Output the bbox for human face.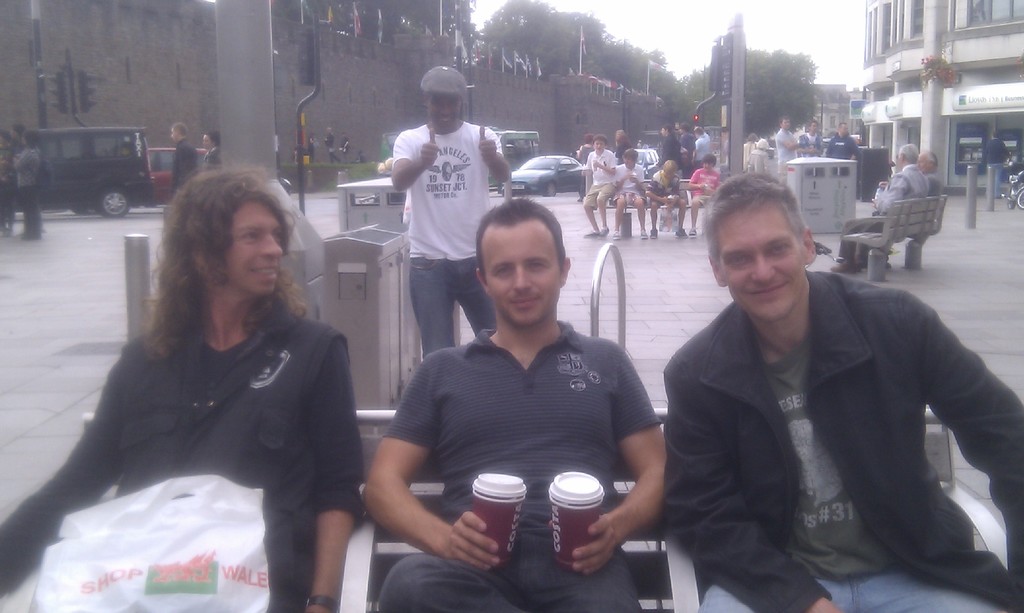
[x1=170, y1=128, x2=179, y2=143].
